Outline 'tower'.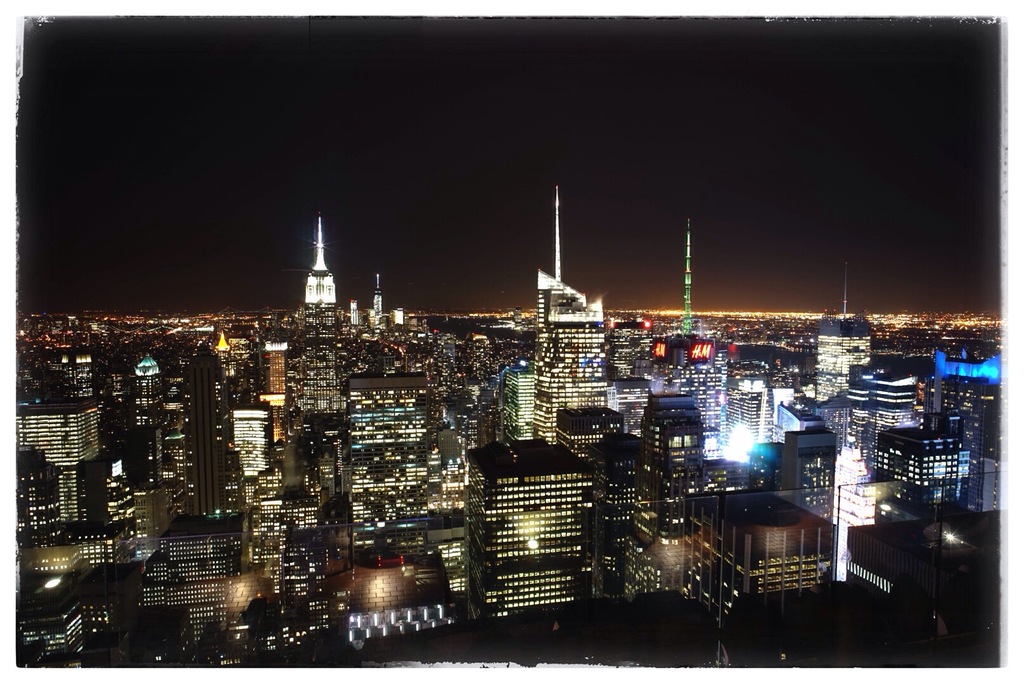
Outline: 11 392 102 515.
